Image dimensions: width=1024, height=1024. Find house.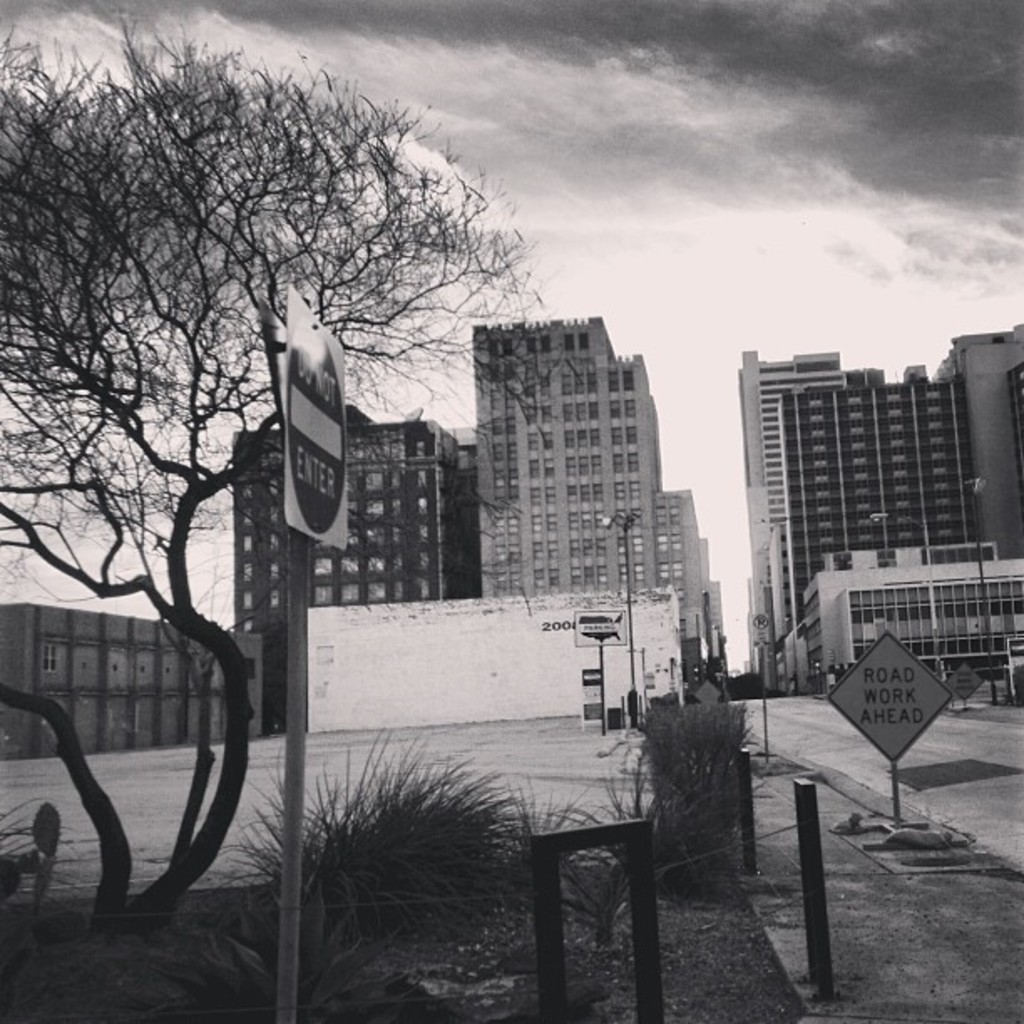
pyautogui.locateOnScreen(745, 336, 1022, 698).
